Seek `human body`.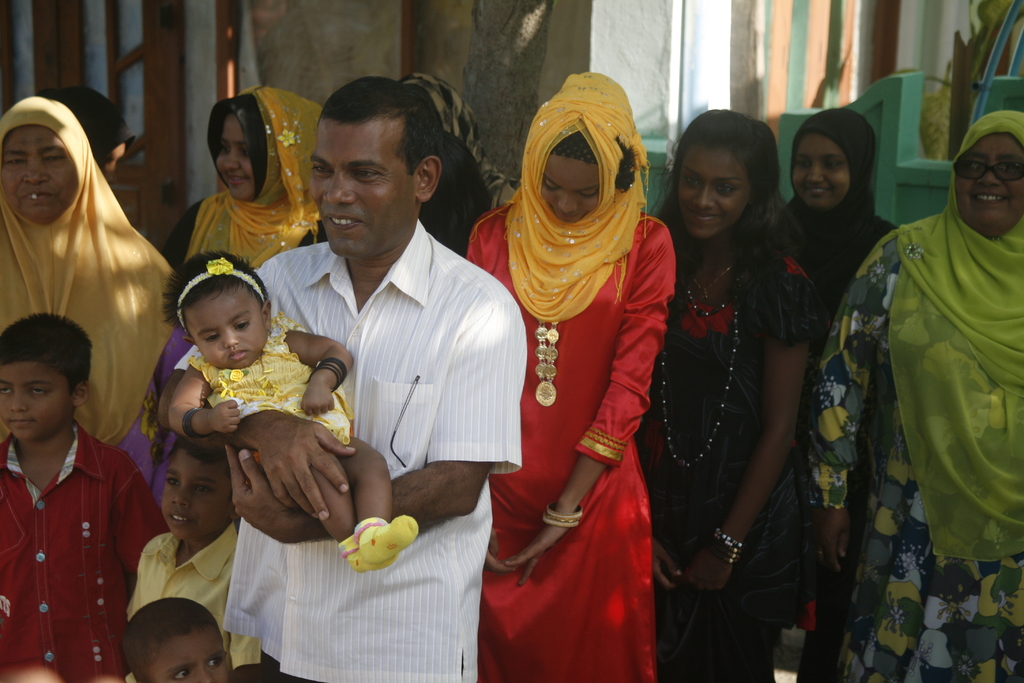
465:67:688:682.
